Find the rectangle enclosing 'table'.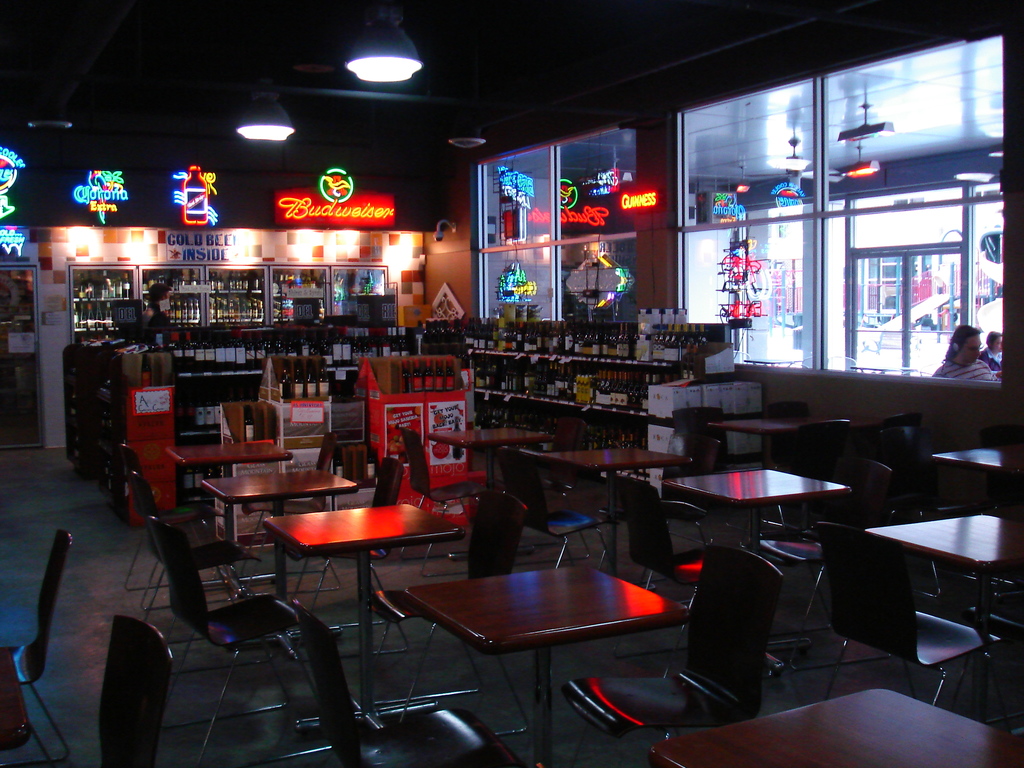
l=167, t=440, r=292, b=545.
